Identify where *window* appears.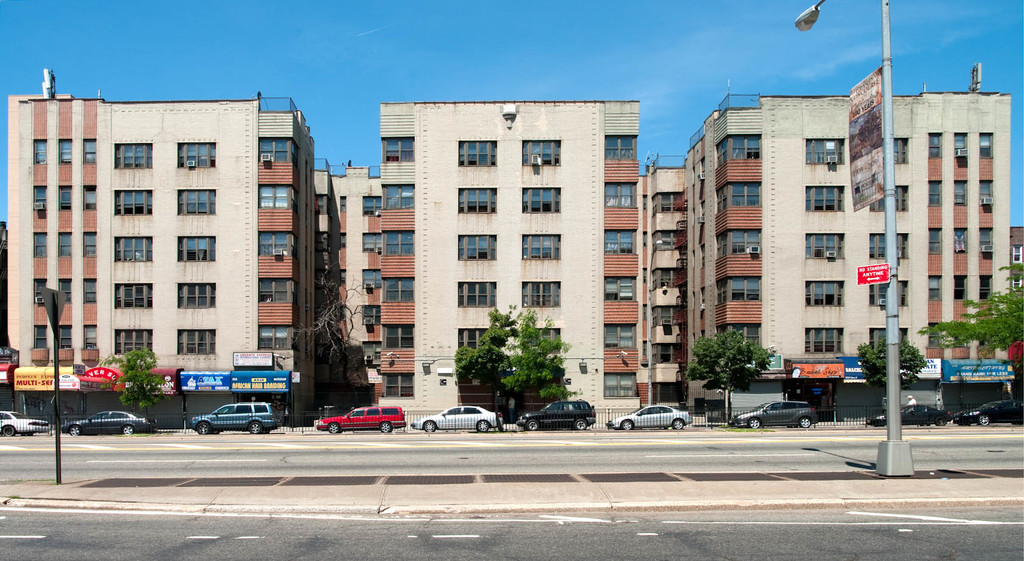
Appears at x1=459 y1=142 x2=497 y2=168.
